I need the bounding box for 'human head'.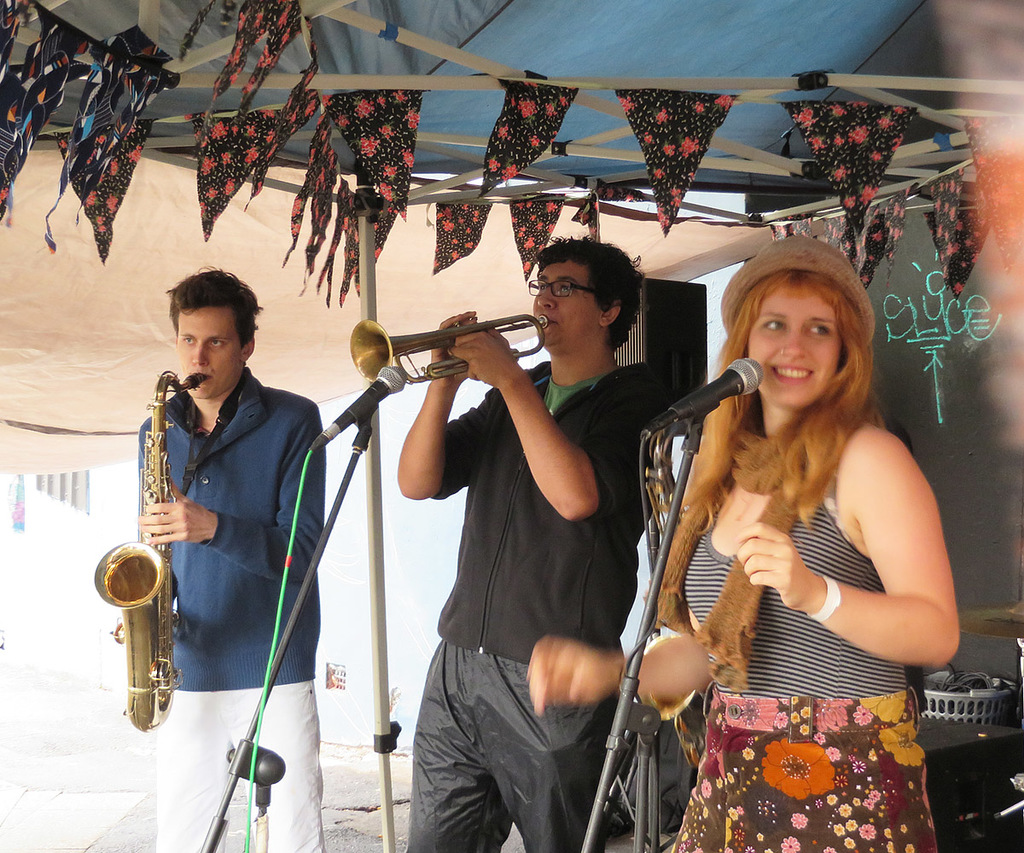
Here it is: bbox=[160, 261, 256, 400].
